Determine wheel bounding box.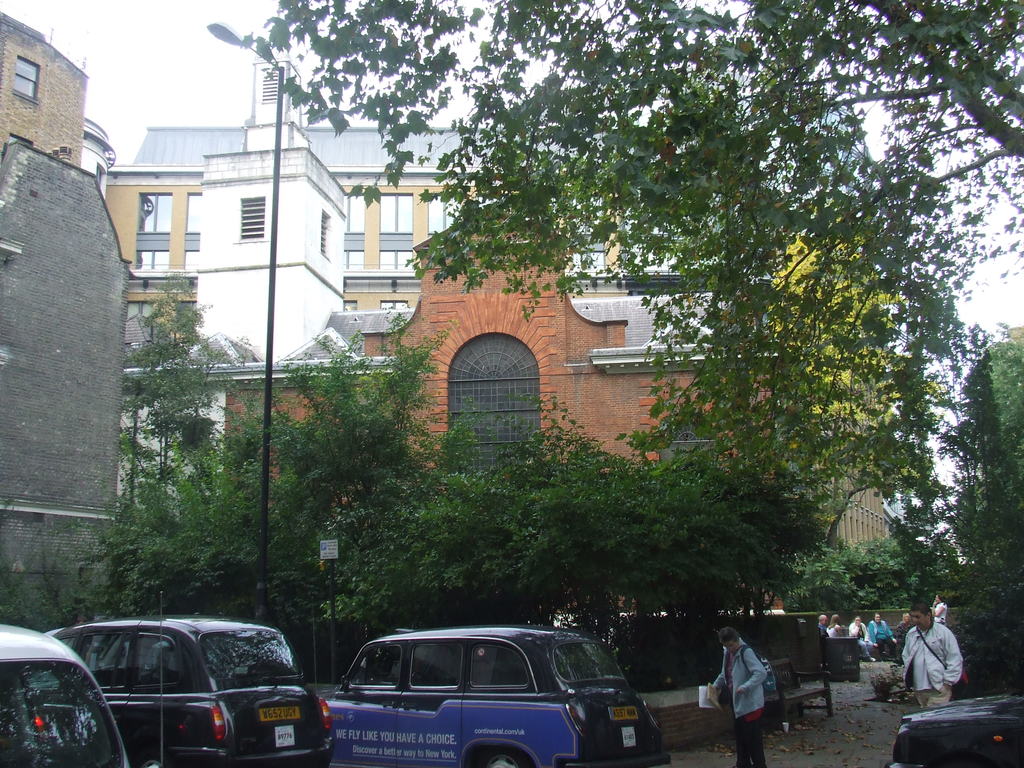
Determined: bbox(481, 748, 532, 767).
